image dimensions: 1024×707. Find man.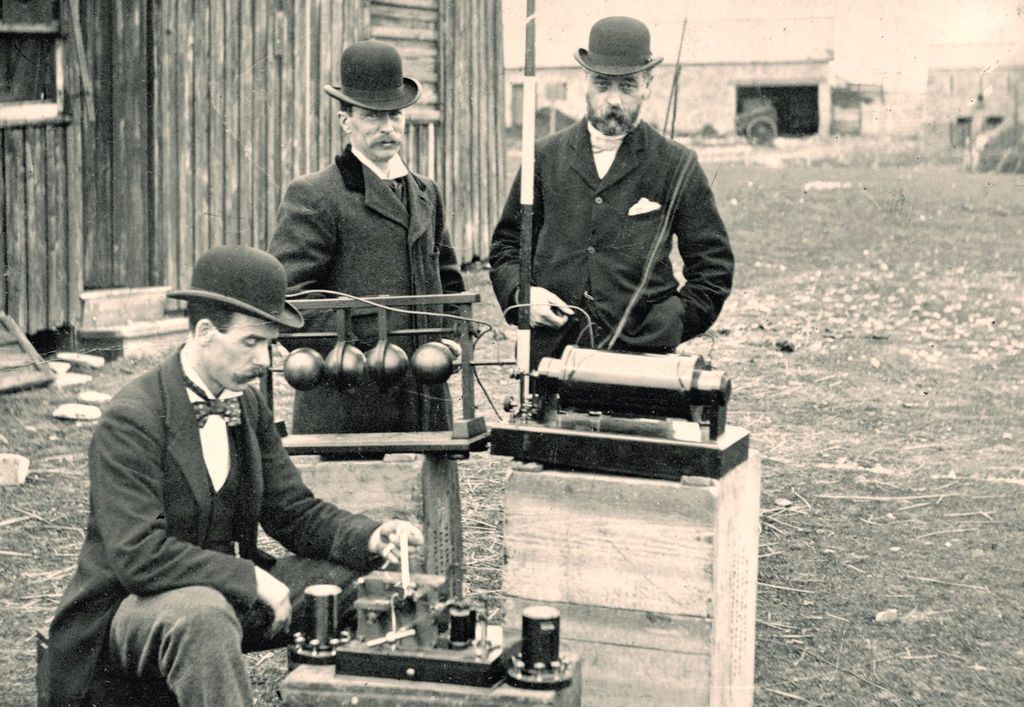
l=489, t=12, r=739, b=370.
